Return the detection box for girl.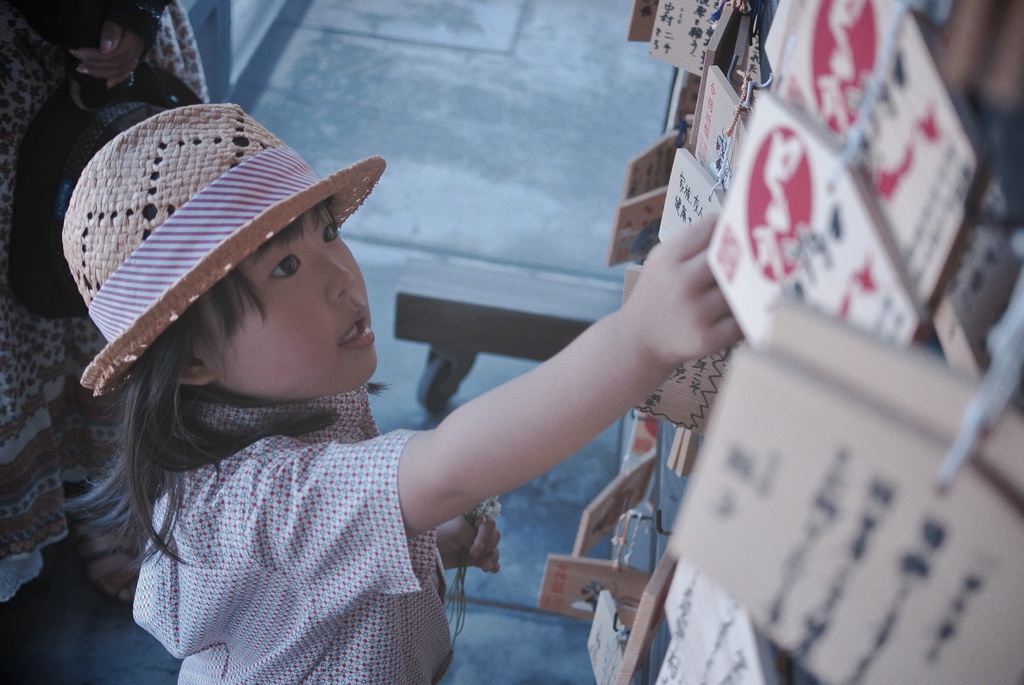
x1=63 y1=104 x2=744 y2=684.
